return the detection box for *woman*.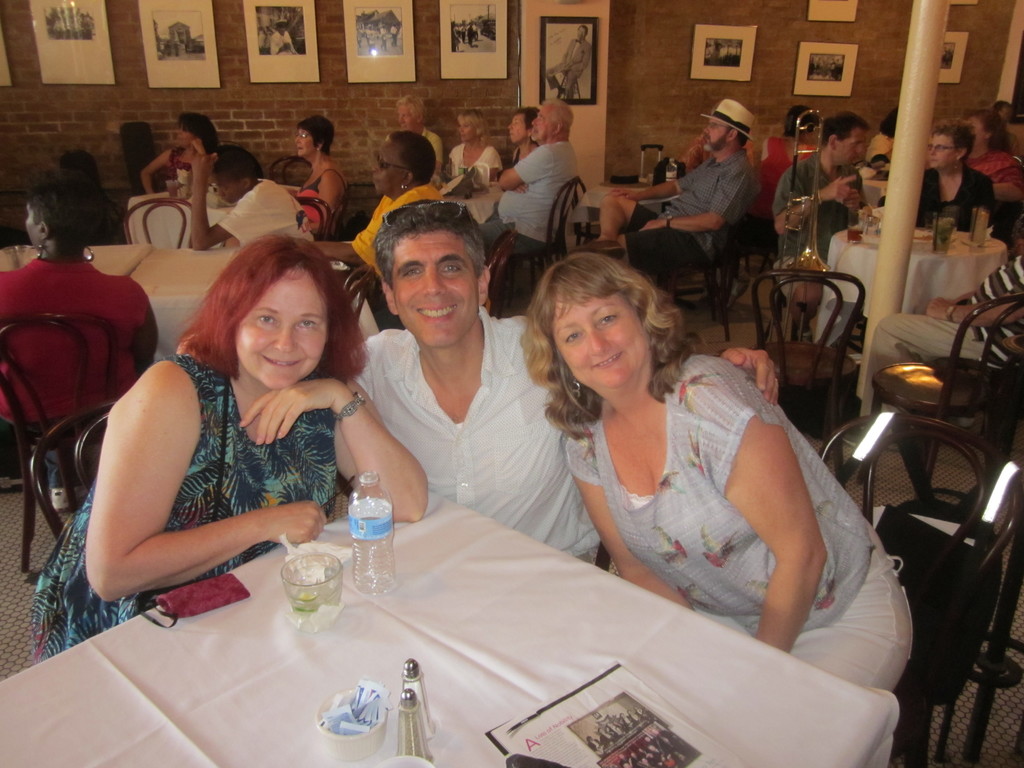
(31,229,431,667).
